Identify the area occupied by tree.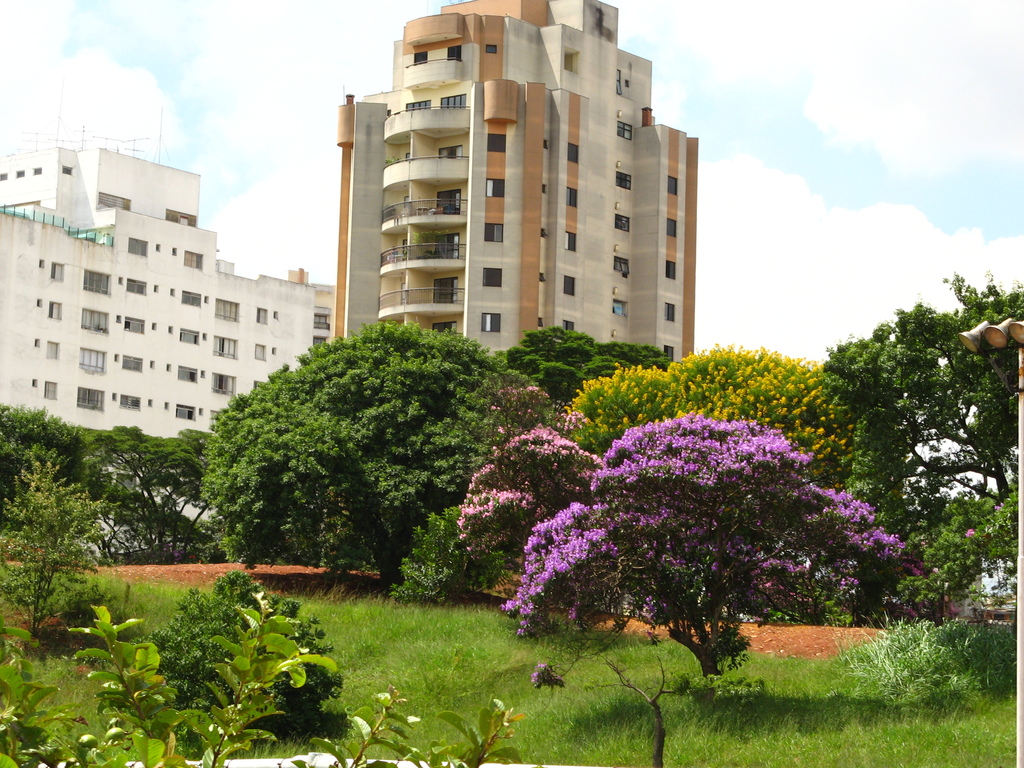
Area: left=77, top=427, right=241, bottom=563.
